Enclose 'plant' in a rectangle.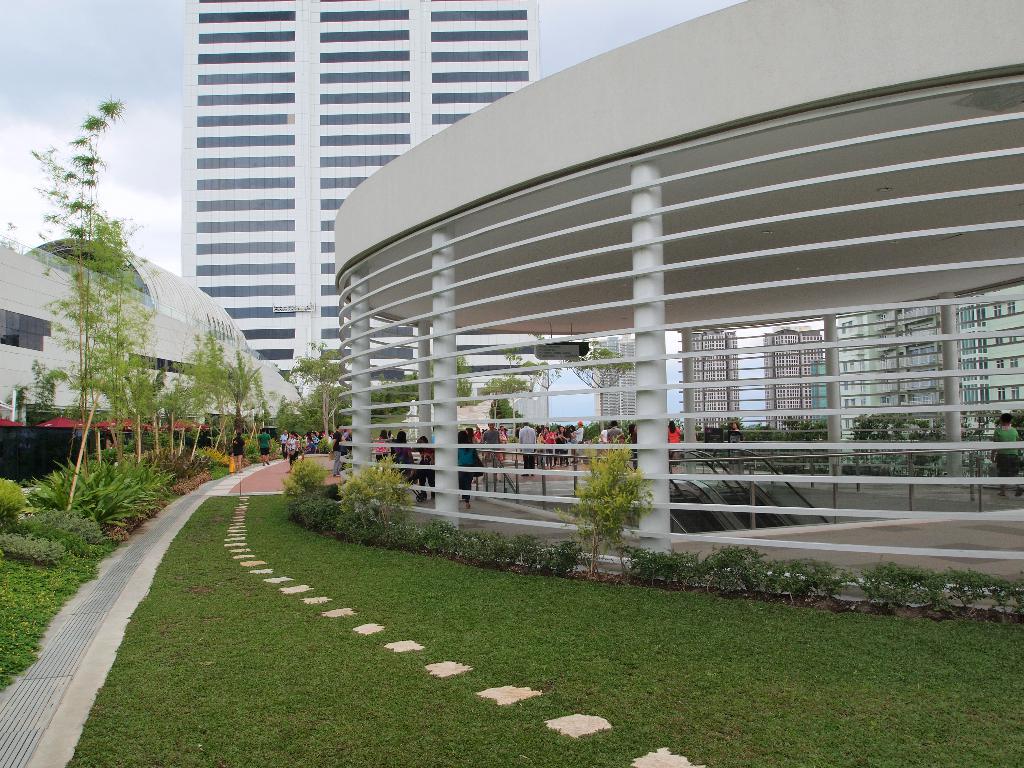
<bbox>756, 552, 845, 609</bbox>.
